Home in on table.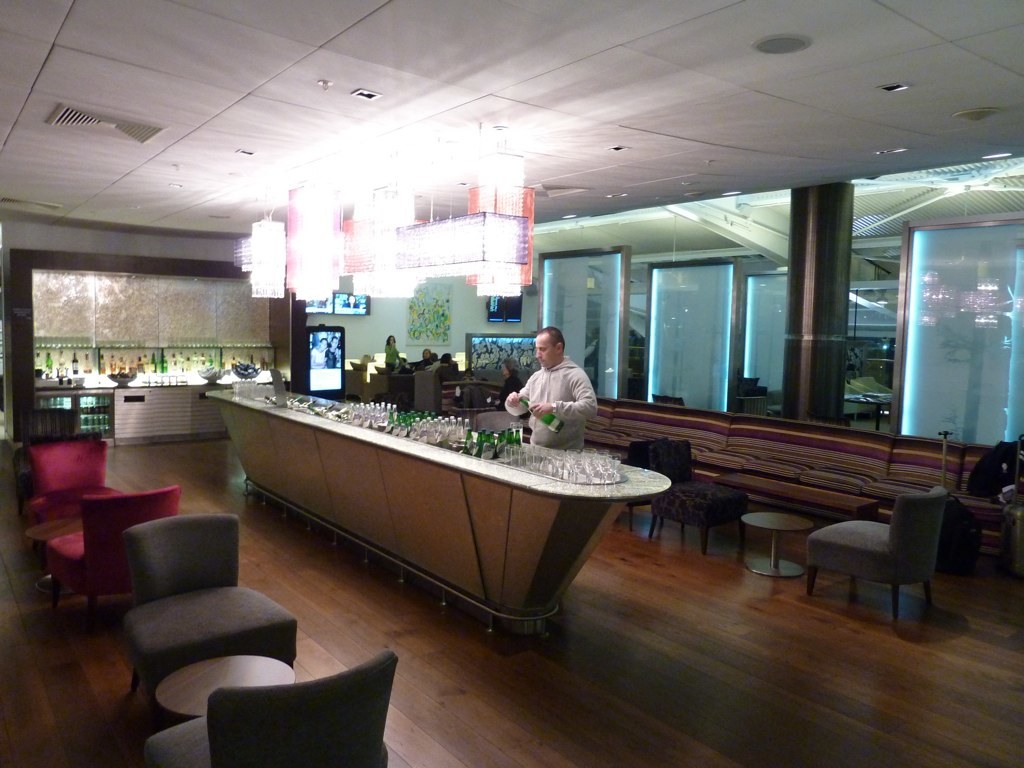
Homed in at <box>713,468,878,526</box>.
